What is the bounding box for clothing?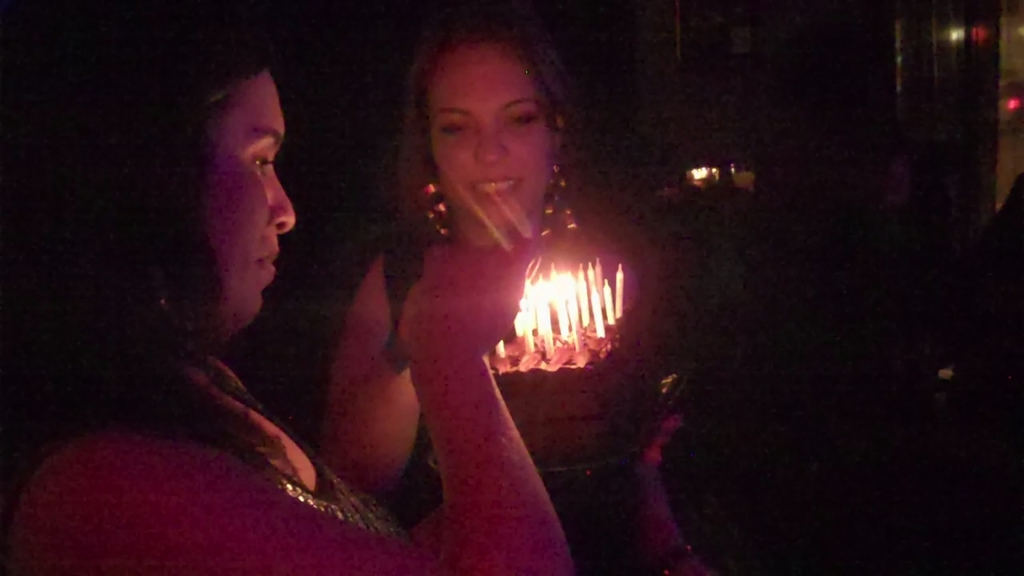
{"left": 204, "top": 354, "right": 413, "bottom": 542}.
